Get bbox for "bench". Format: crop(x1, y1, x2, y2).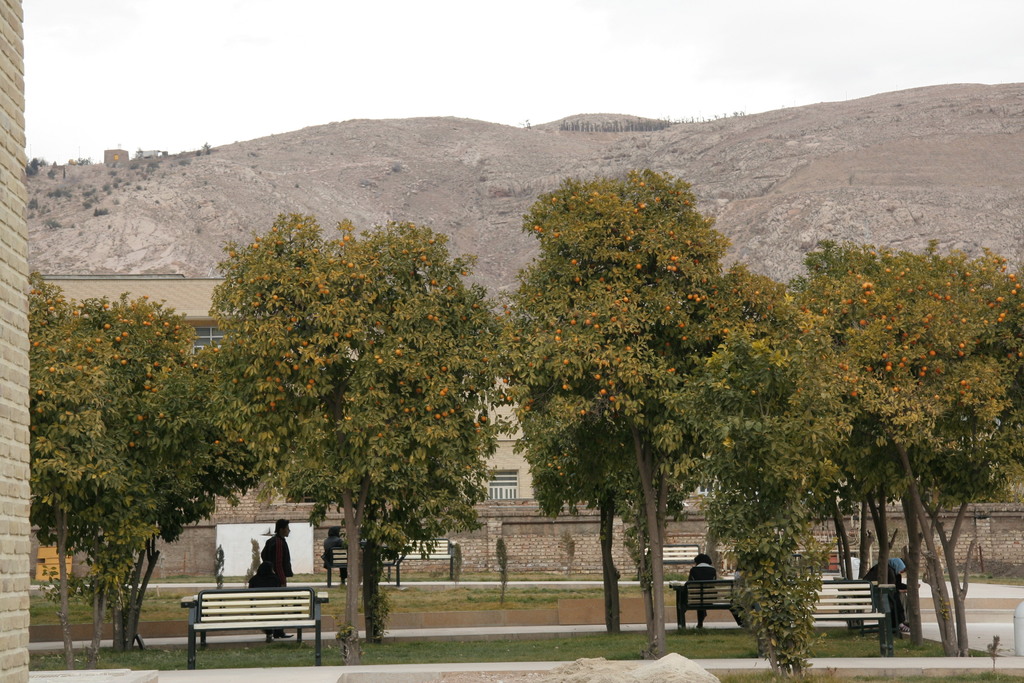
crop(669, 581, 754, 630).
